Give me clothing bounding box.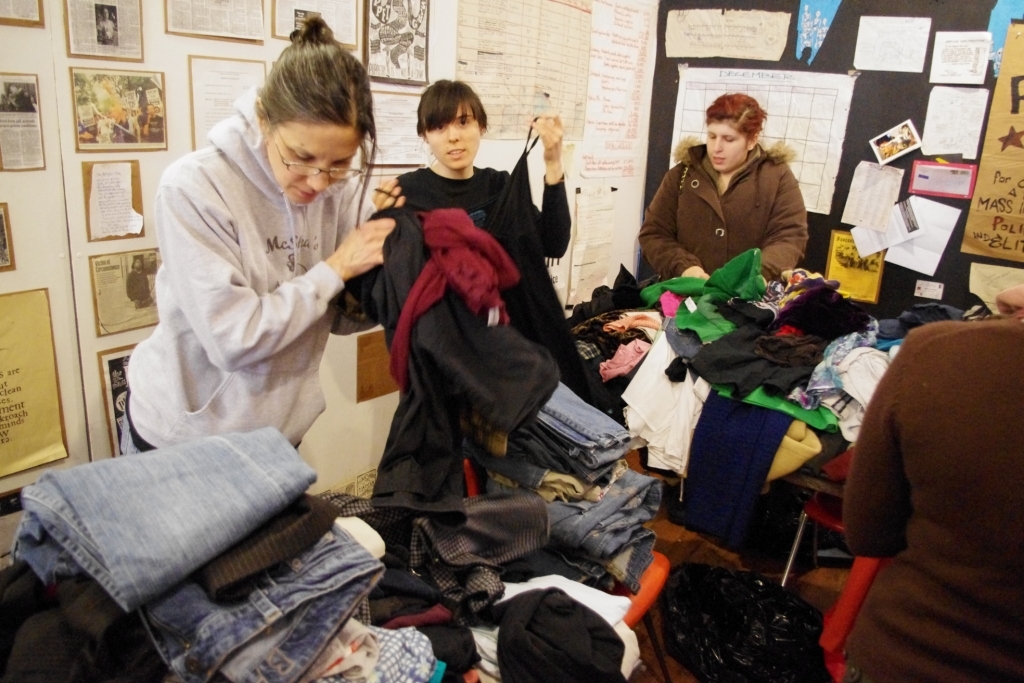
bbox=[633, 129, 808, 294].
